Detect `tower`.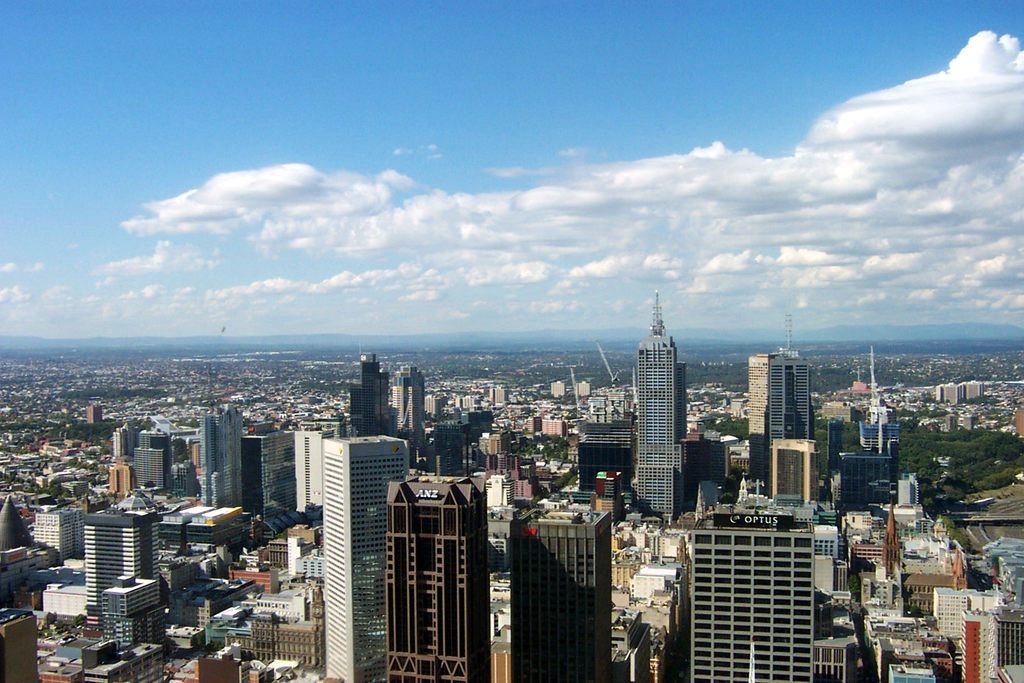
Detected at detection(292, 431, 331, 502).
